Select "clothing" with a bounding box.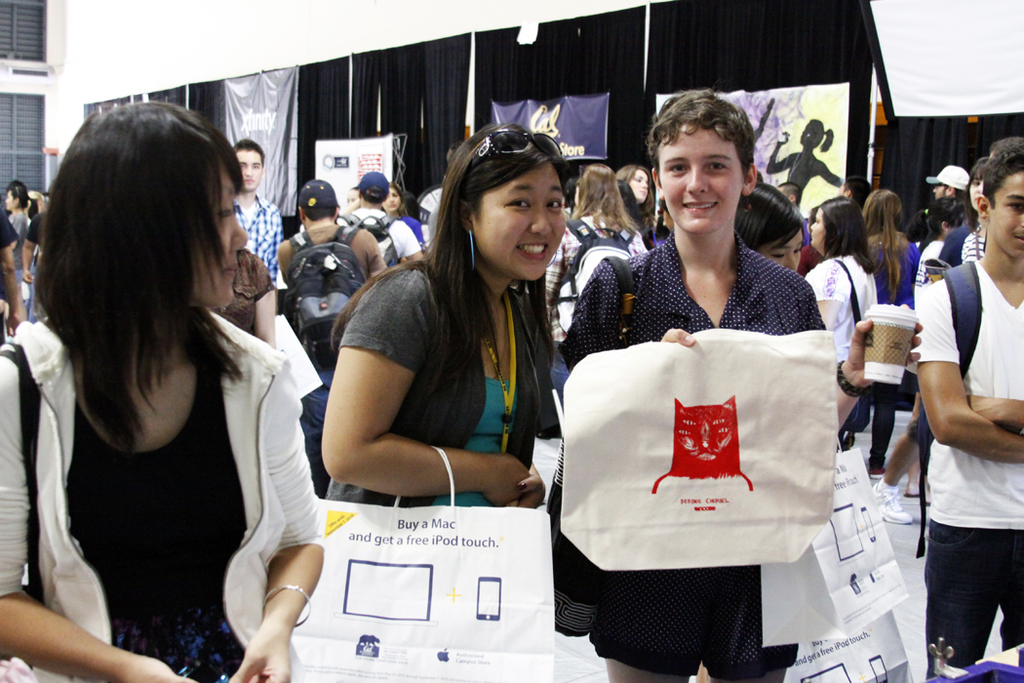
l=274, t=219, r=384, b=503.
